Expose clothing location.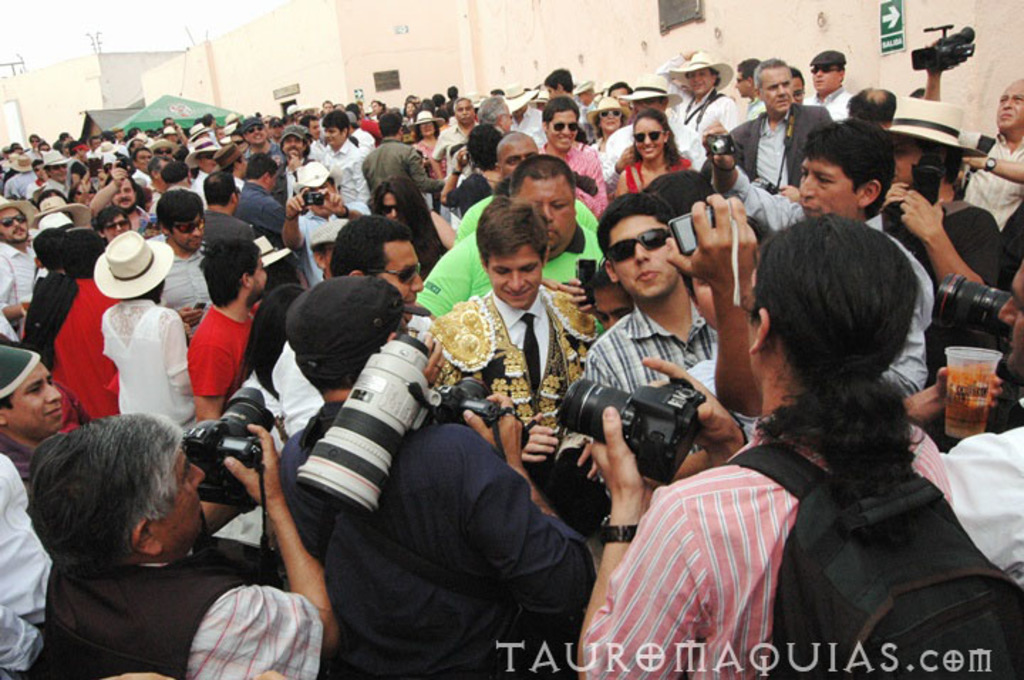
Exposed at 0, 431, 73, 679.
